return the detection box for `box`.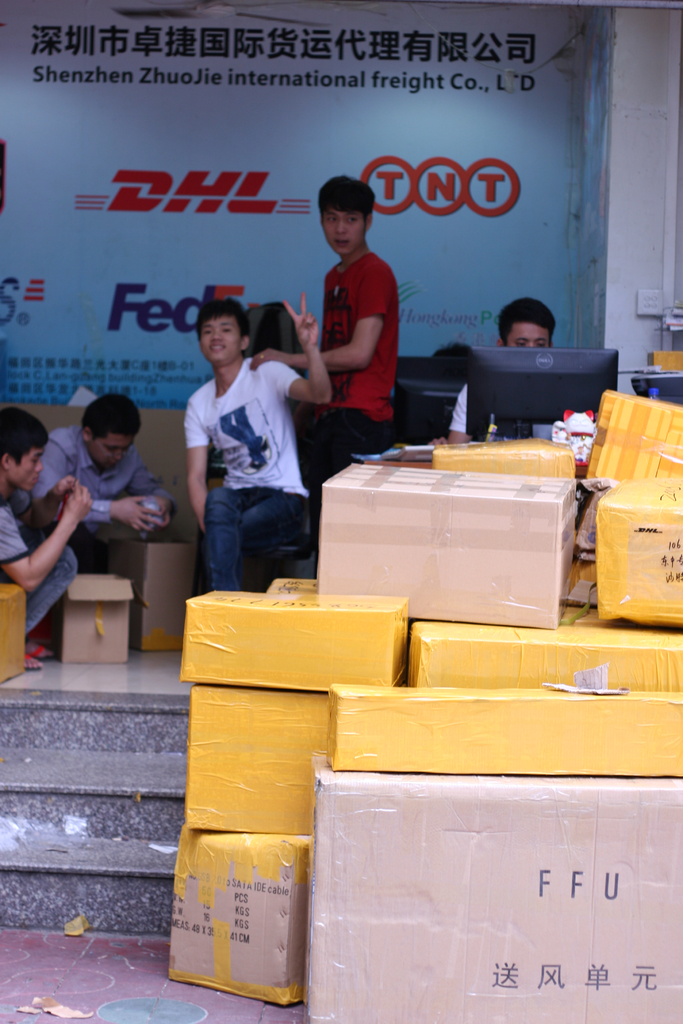
{"x1": 432, "y1": 440, "x2": 577, "y2": 478}.
